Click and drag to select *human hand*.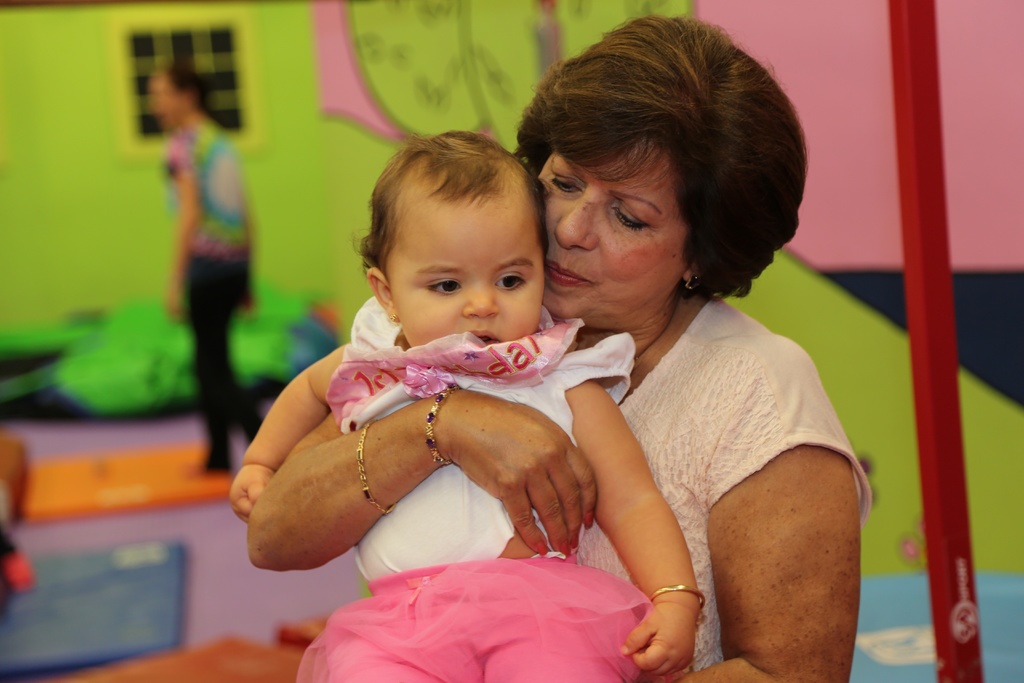
Selection: region(443, 386, 599, 557).
